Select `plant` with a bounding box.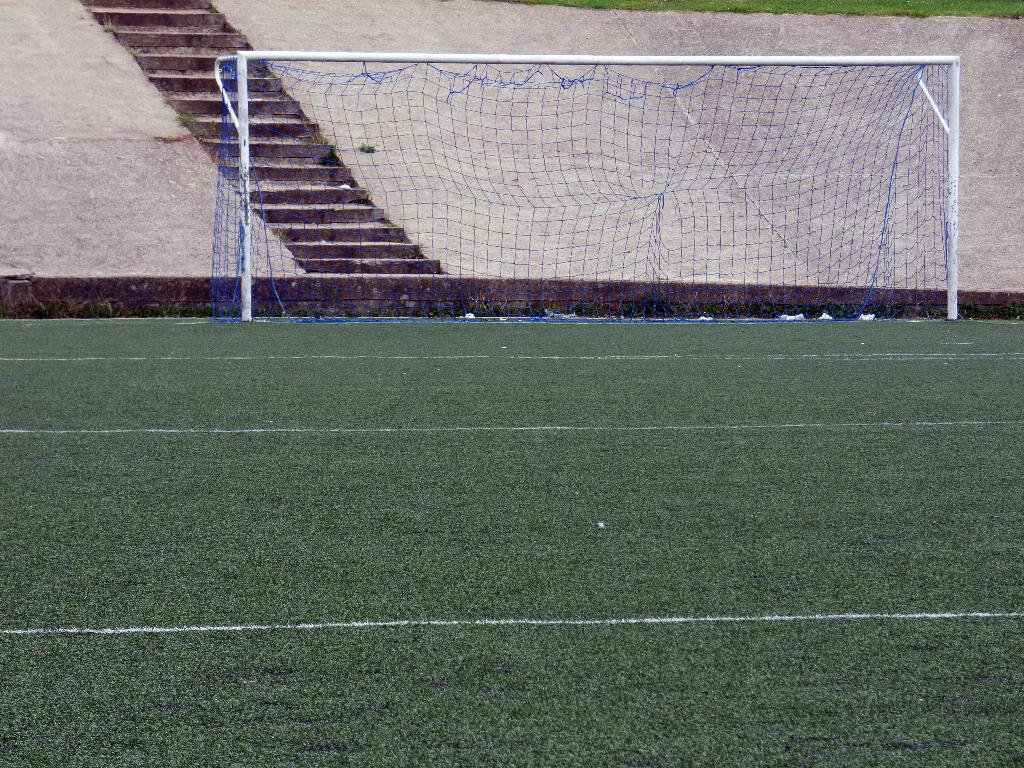
region(411, 242, 424, 263).
